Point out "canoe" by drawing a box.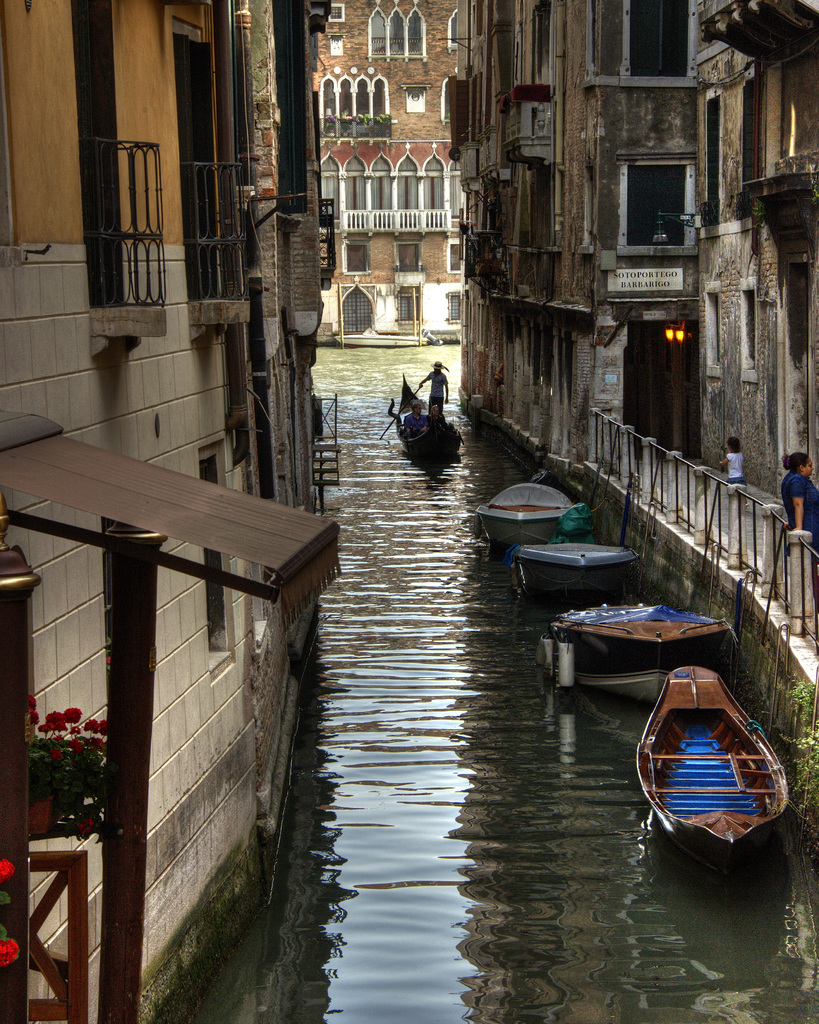
[left=518, top=536, right=637, bottom=609].
